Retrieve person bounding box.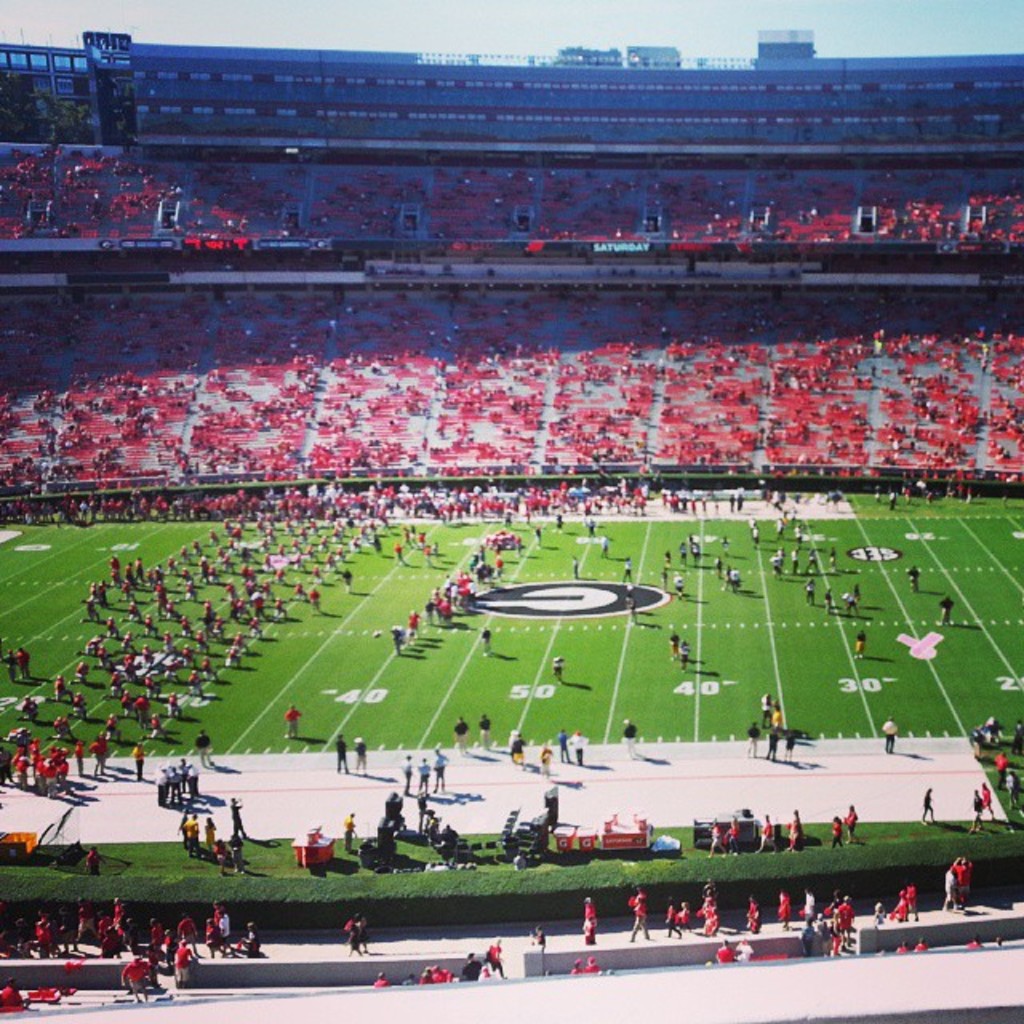
Bounding box: l=570, t=954, r=578, b=979.
